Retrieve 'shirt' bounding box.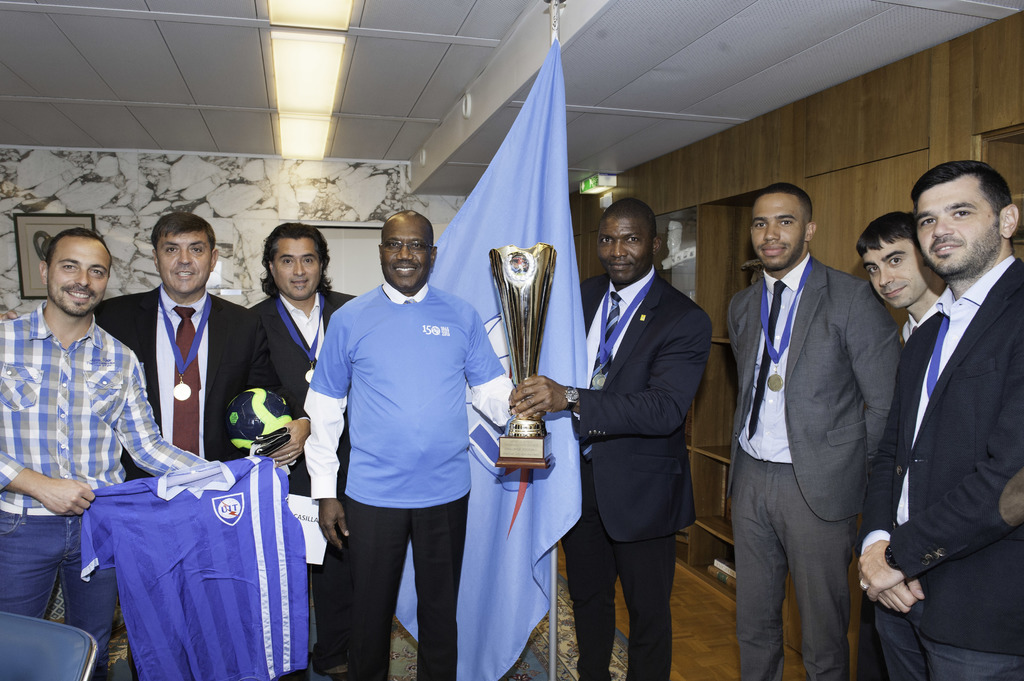
Bounding box: locate(302, 280, 517, 501).
